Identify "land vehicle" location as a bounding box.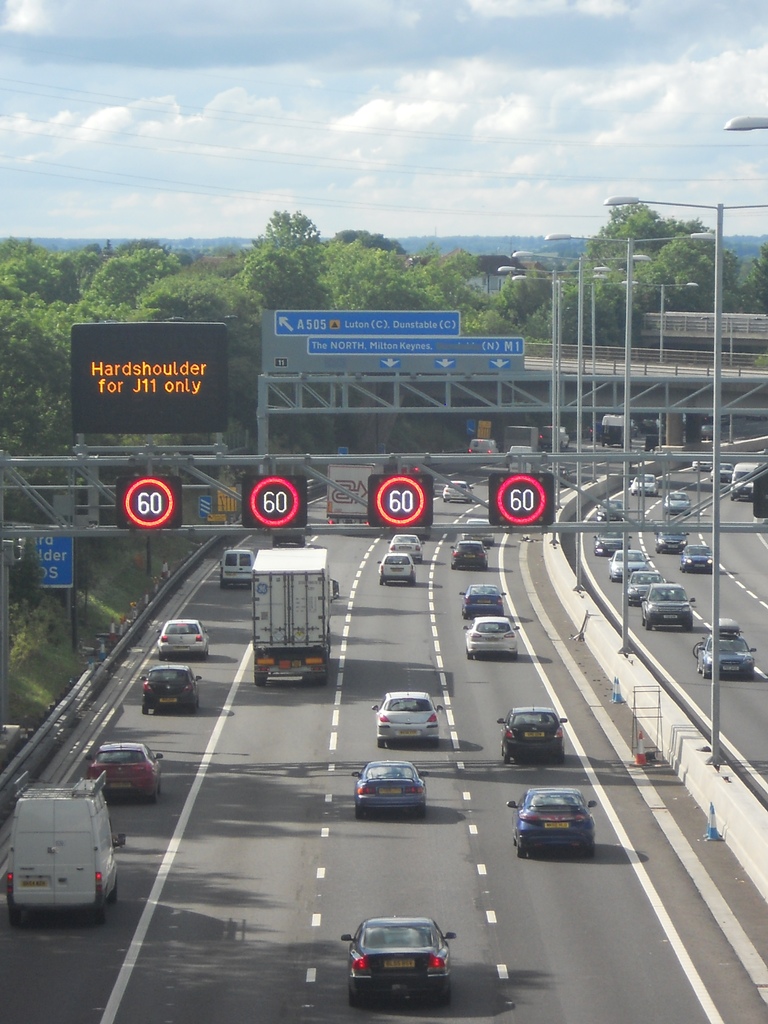
left=682, top=548, right=713, bottom=573.
